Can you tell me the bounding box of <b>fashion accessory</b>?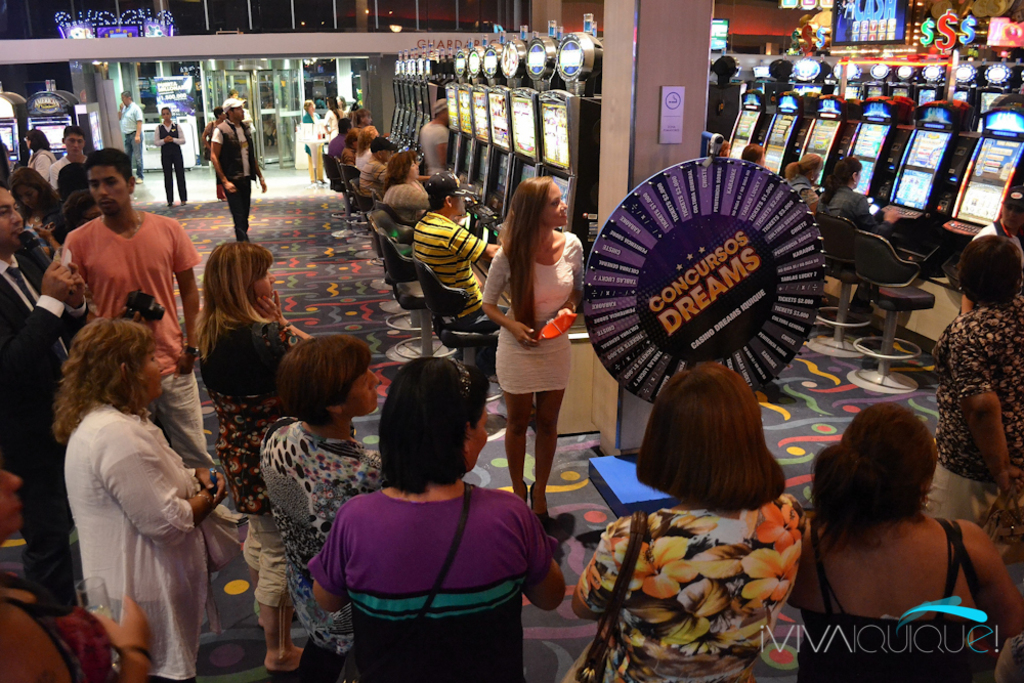
[924,502,937,511].
